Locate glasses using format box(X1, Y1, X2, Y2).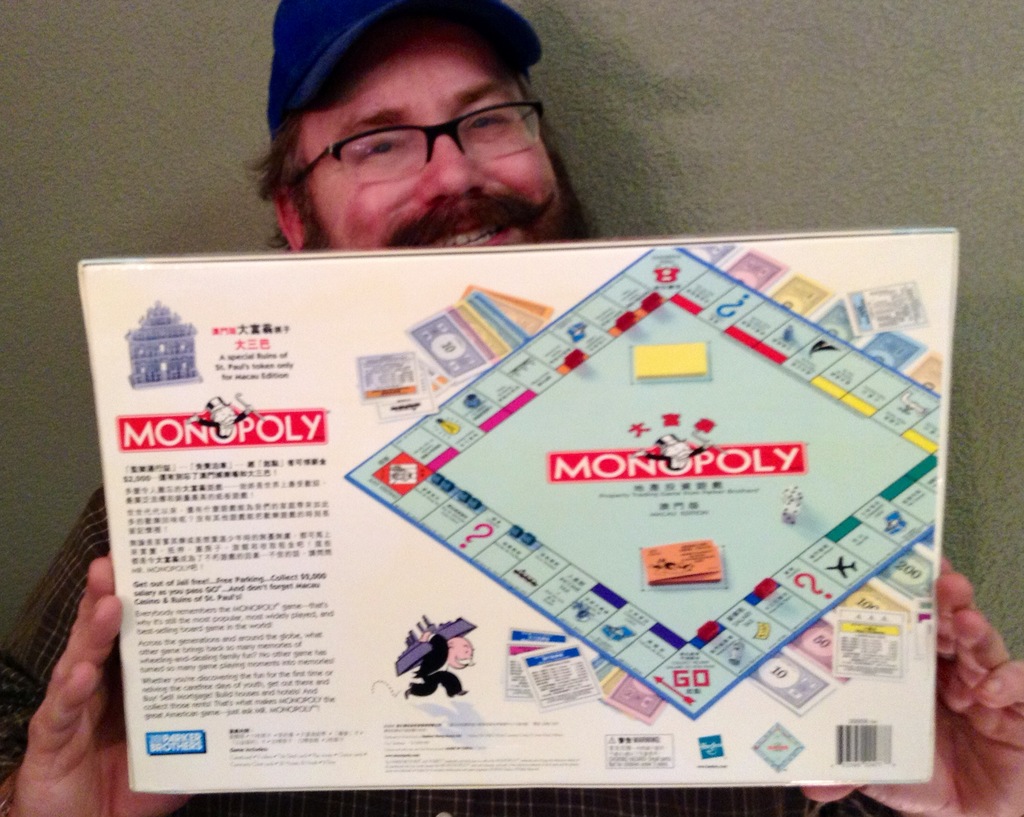
box(276, 97, 550, 184).
